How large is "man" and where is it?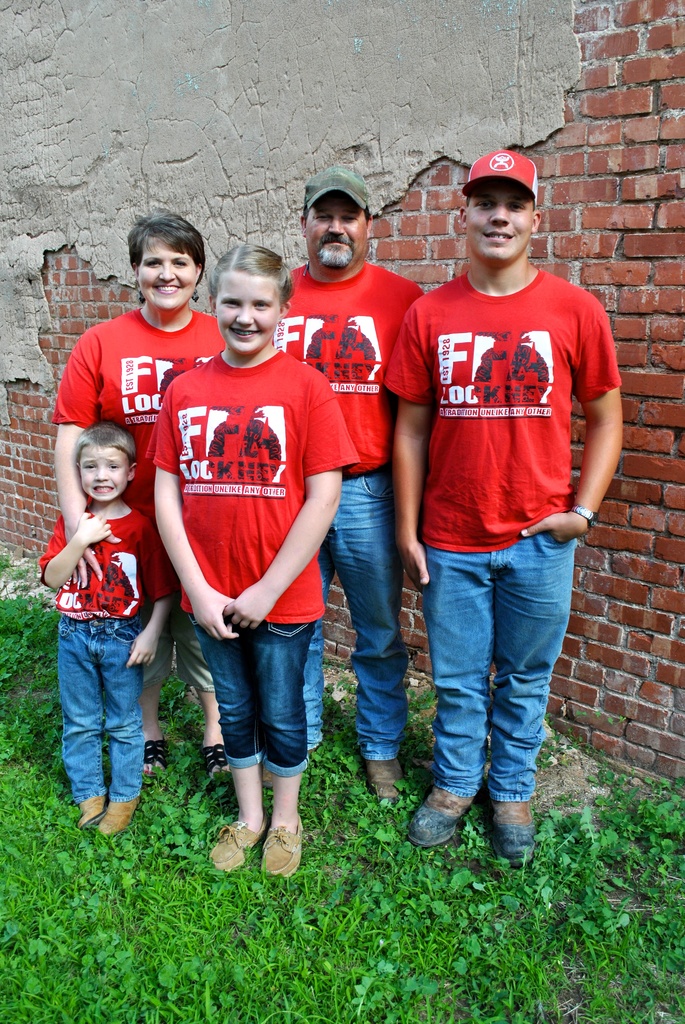
Bounding box: box(375, 141, 618, 868).
